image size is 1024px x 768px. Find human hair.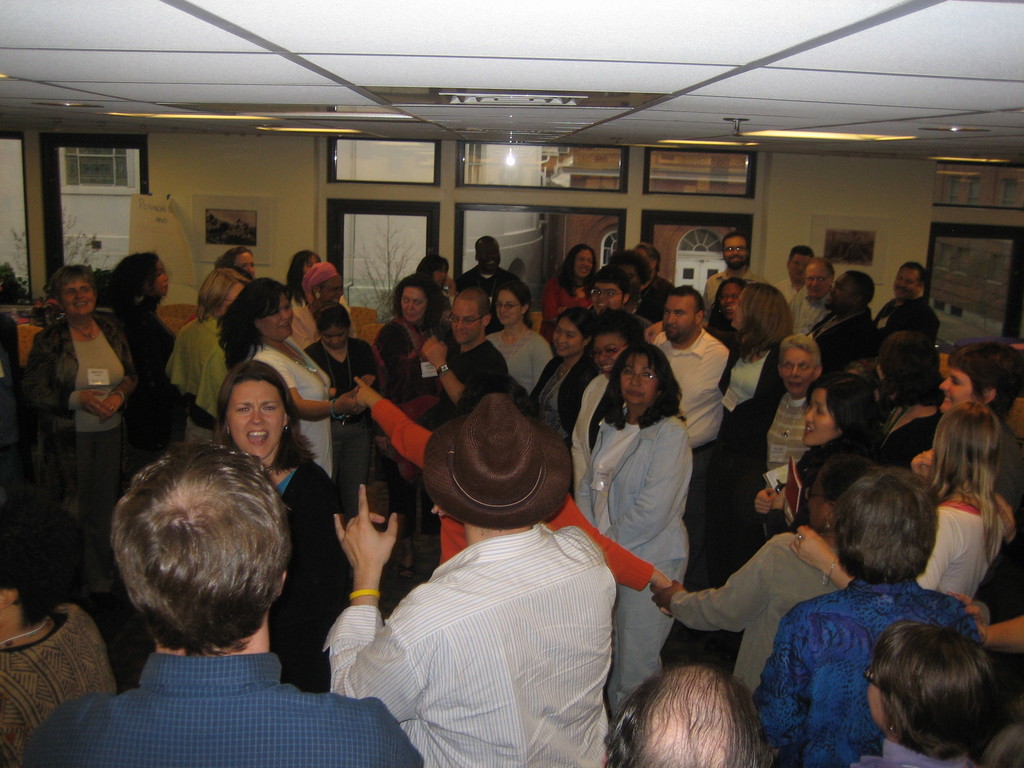
[474, 235, 499, 256].
